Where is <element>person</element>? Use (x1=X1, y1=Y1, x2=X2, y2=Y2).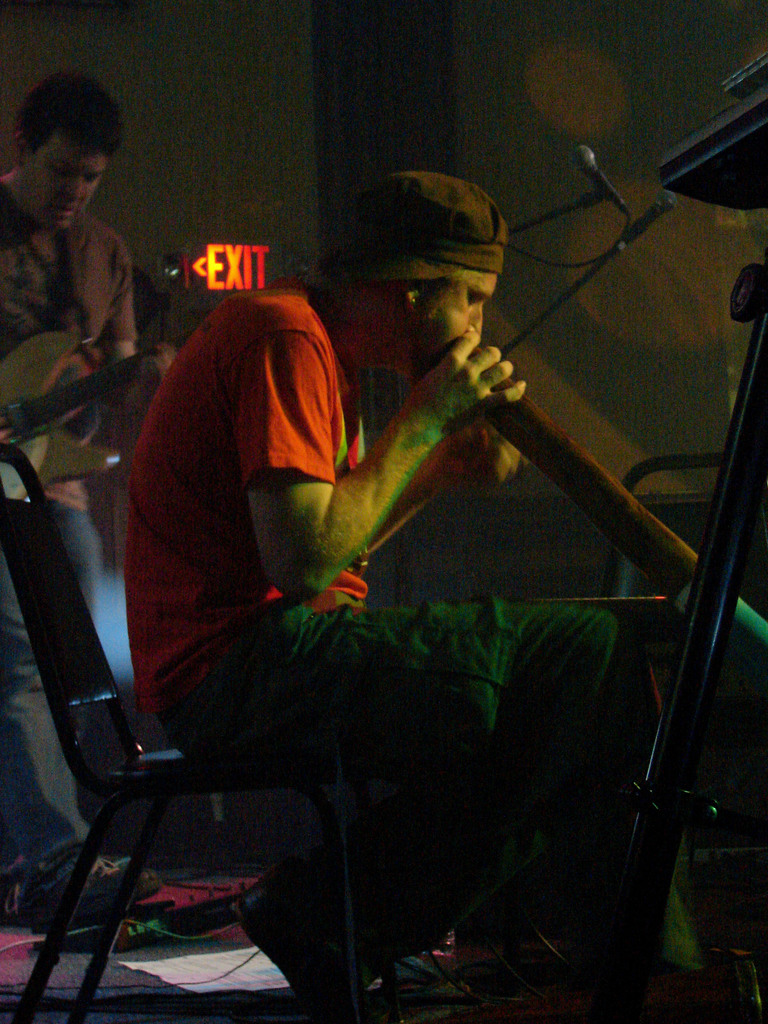
(x1=106, y1=188, x2=609, y2=981).
